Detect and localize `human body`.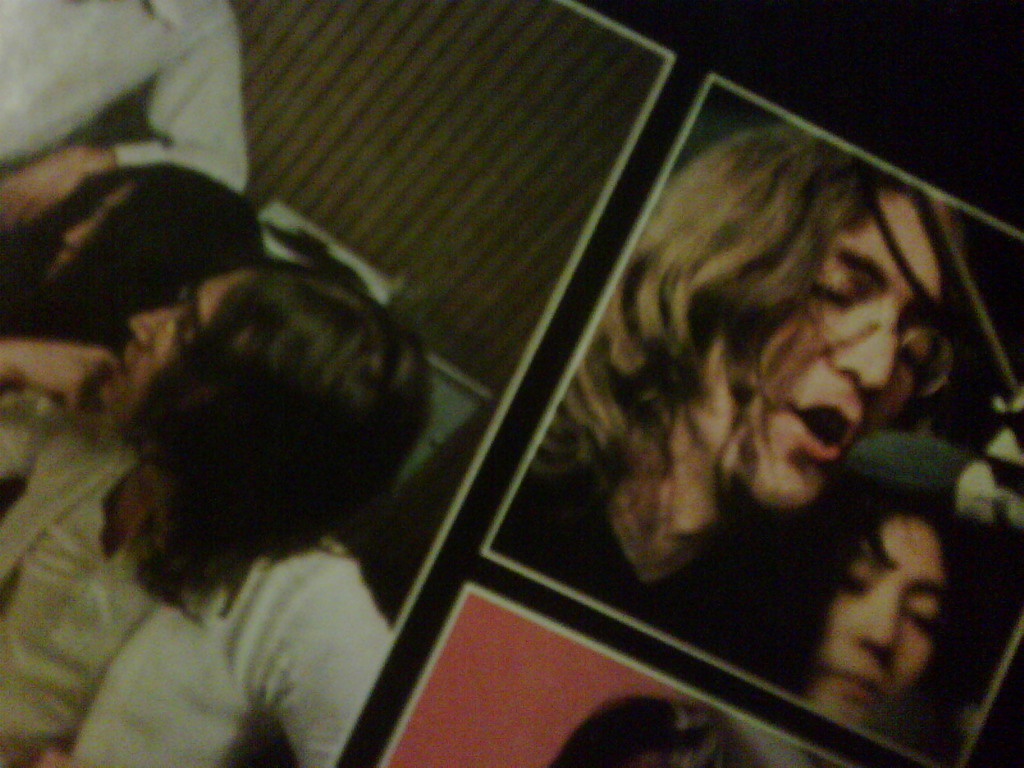
Localized at [x1=716, y1=436, x2=990, y2=749].
